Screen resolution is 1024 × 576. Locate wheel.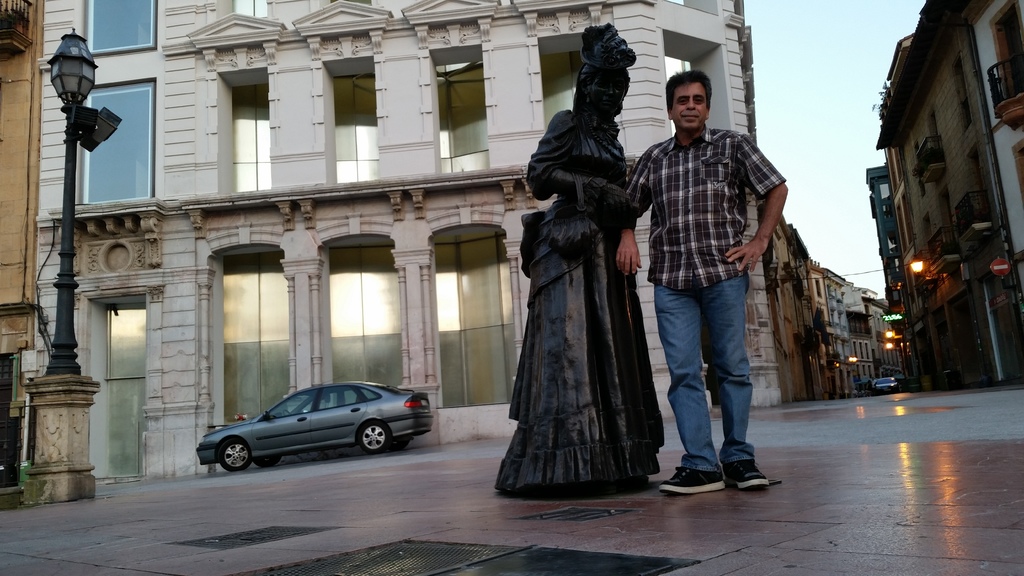
bbox=[376, 435, 409, 448].
